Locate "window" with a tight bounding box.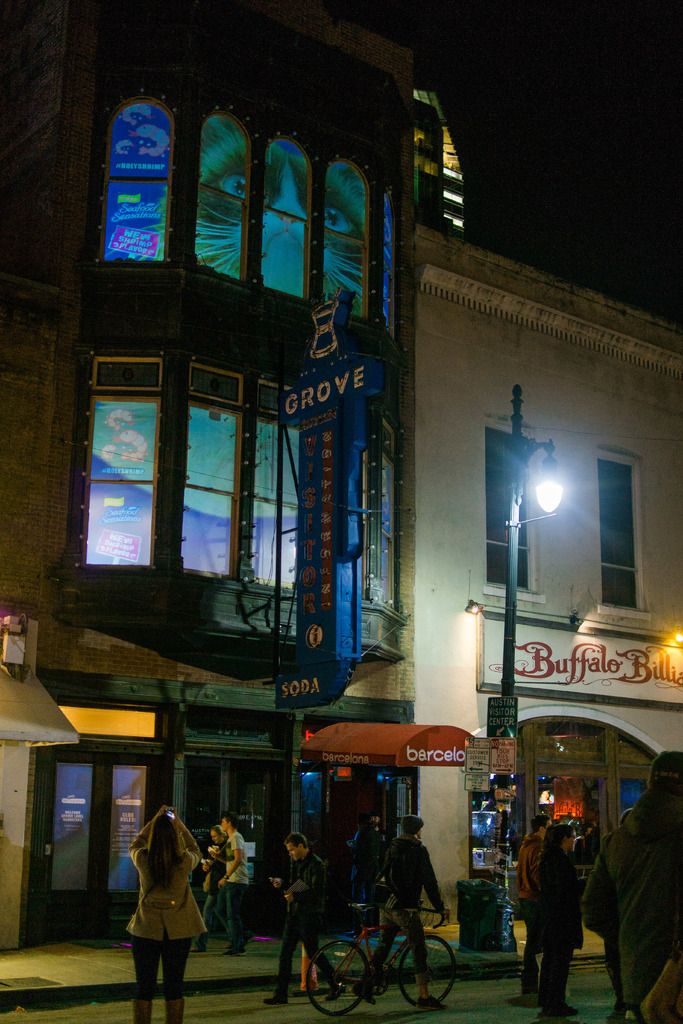
(265,138,310,288).
